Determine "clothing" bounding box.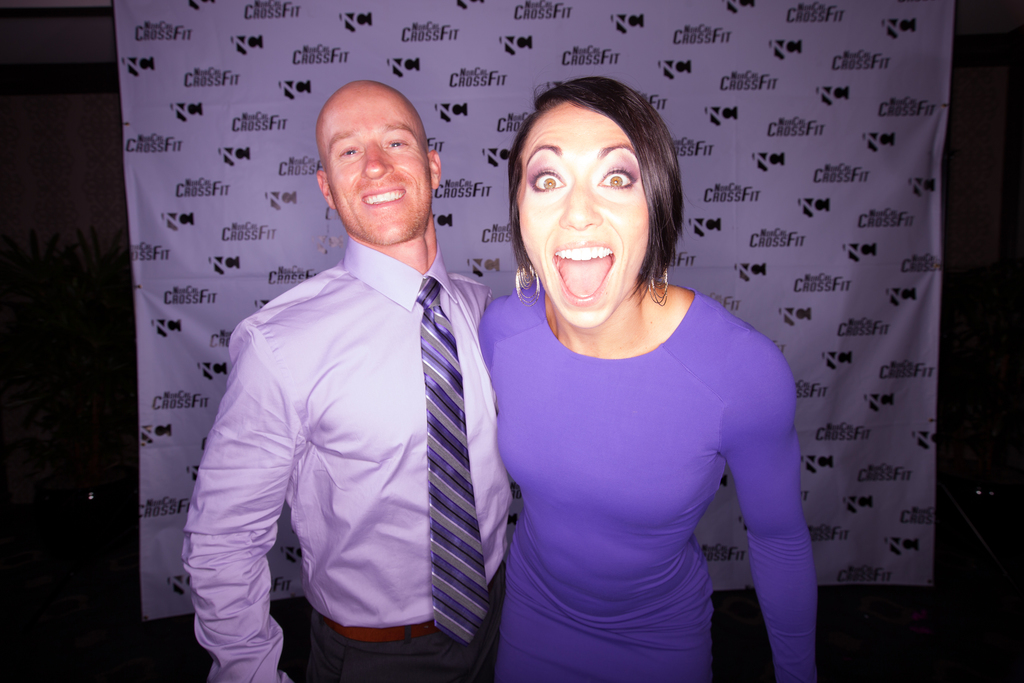
Determined: box(476, 288, 820, 682).
